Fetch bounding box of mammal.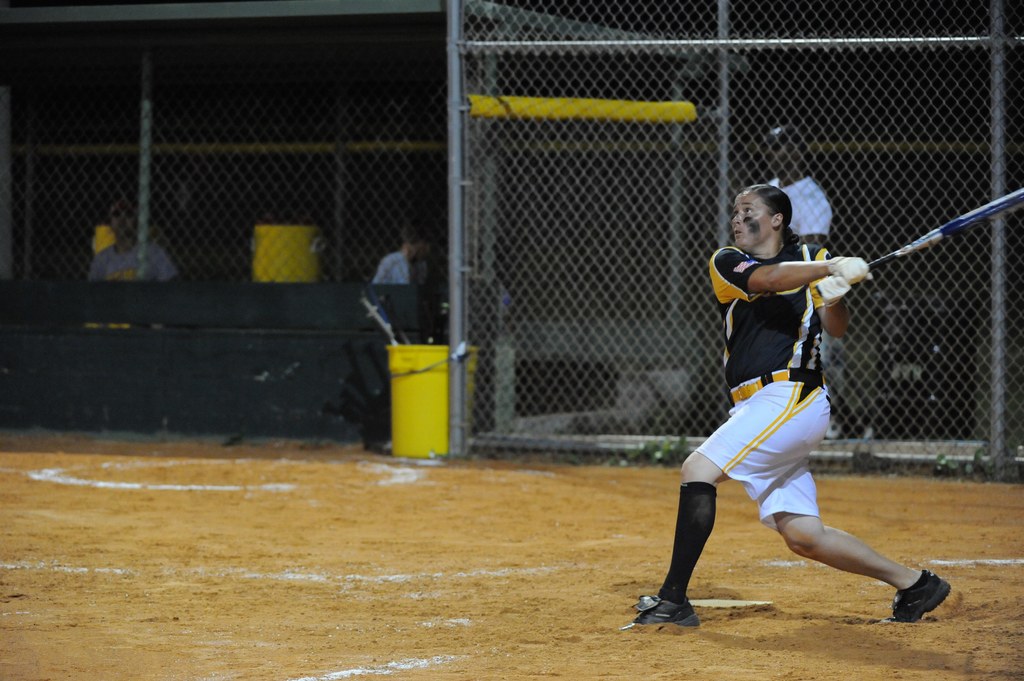
Bbox: 89, 202, 179, 282.
